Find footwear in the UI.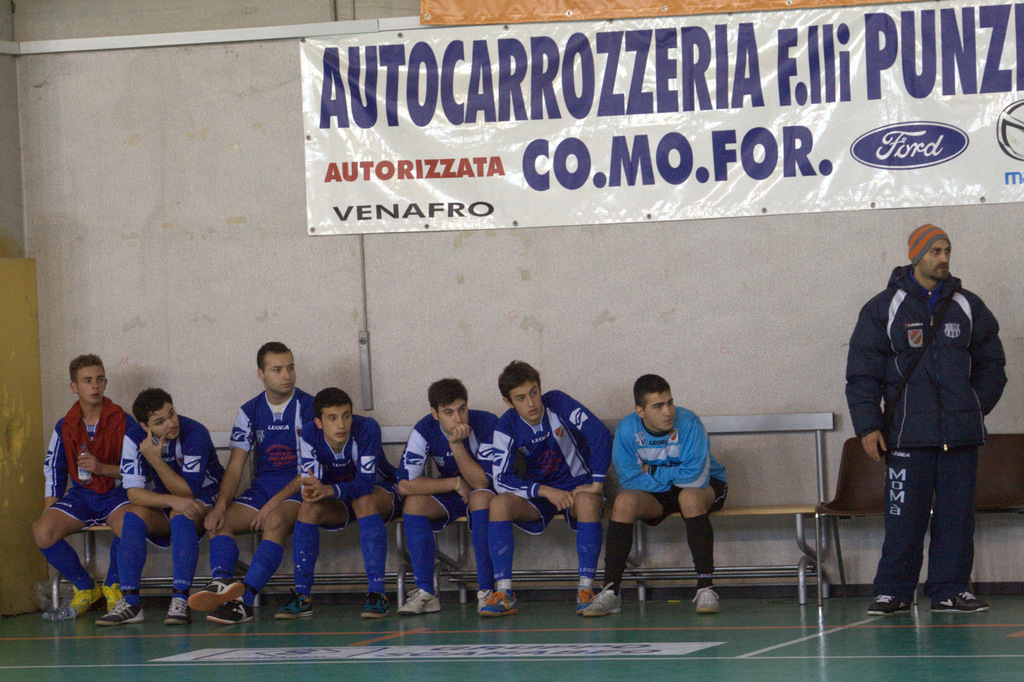
UI element at BBox(399, 585, 442, 616).
